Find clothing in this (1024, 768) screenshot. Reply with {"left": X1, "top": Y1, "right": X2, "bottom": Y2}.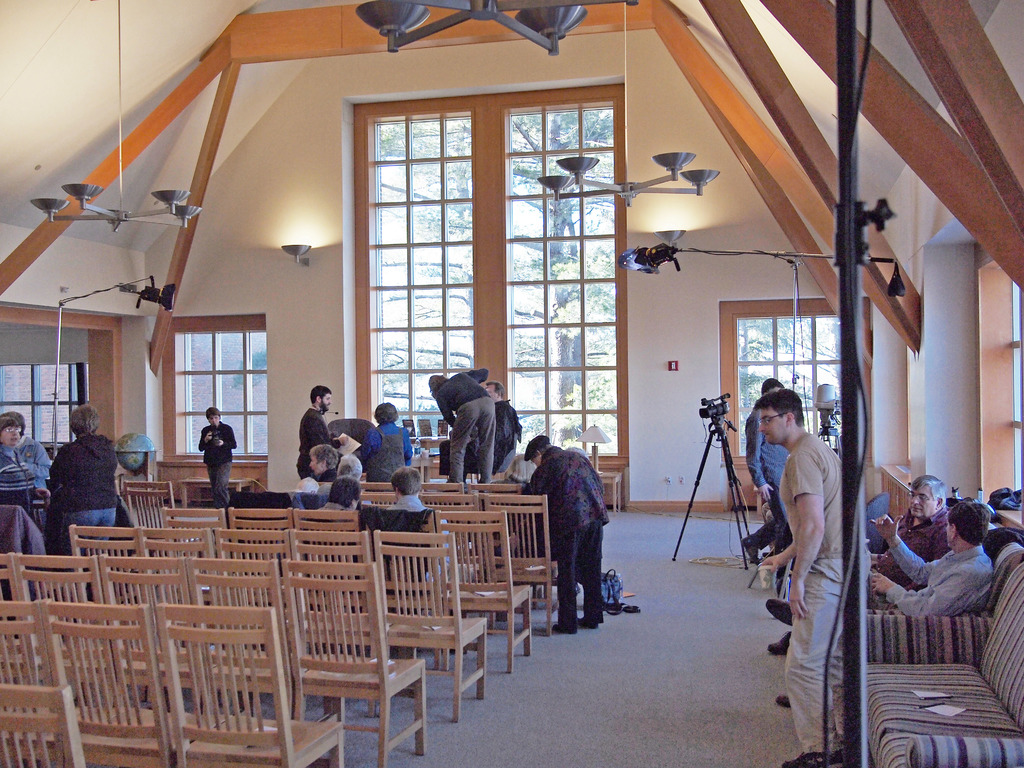
{"left": 468, "top": 394, "right": 520, "bottom": 474}.
